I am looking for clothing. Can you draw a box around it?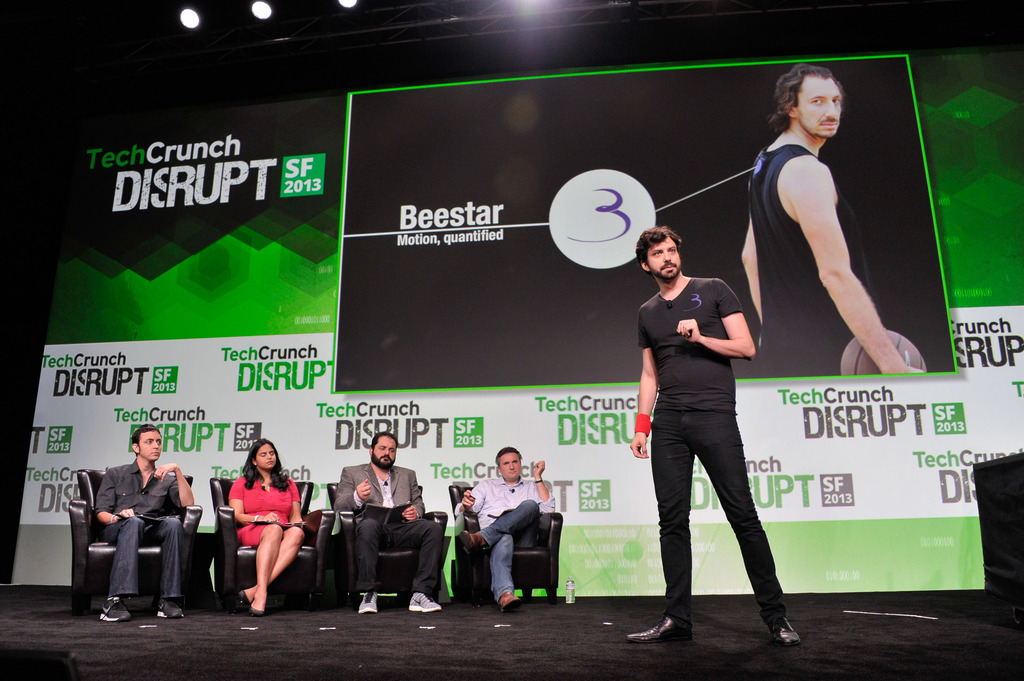
Sure, the bounding box is crop(93, 461, 197, 612).
